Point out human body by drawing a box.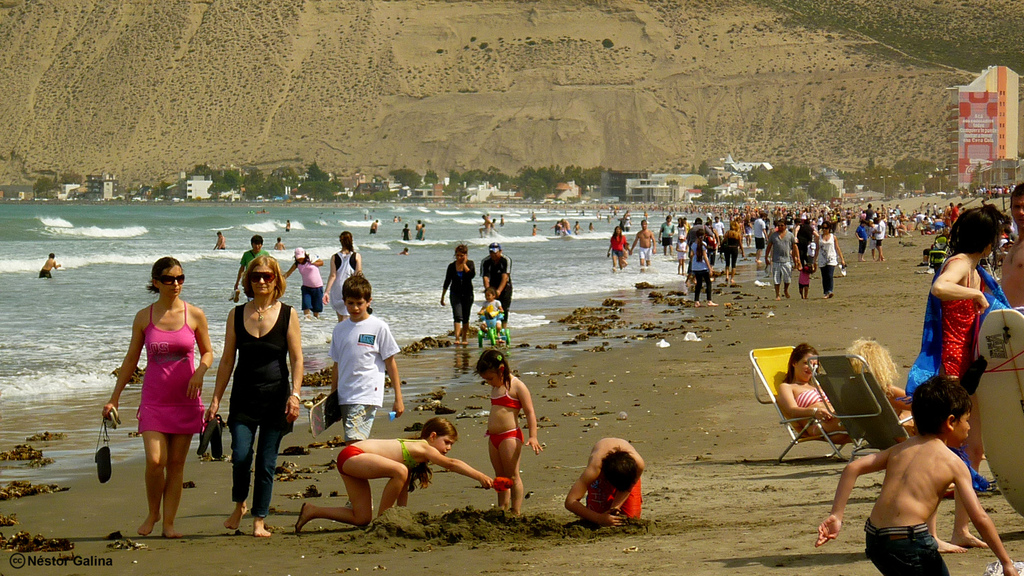
x1=401 y1=223 x2=412 y2=240.
